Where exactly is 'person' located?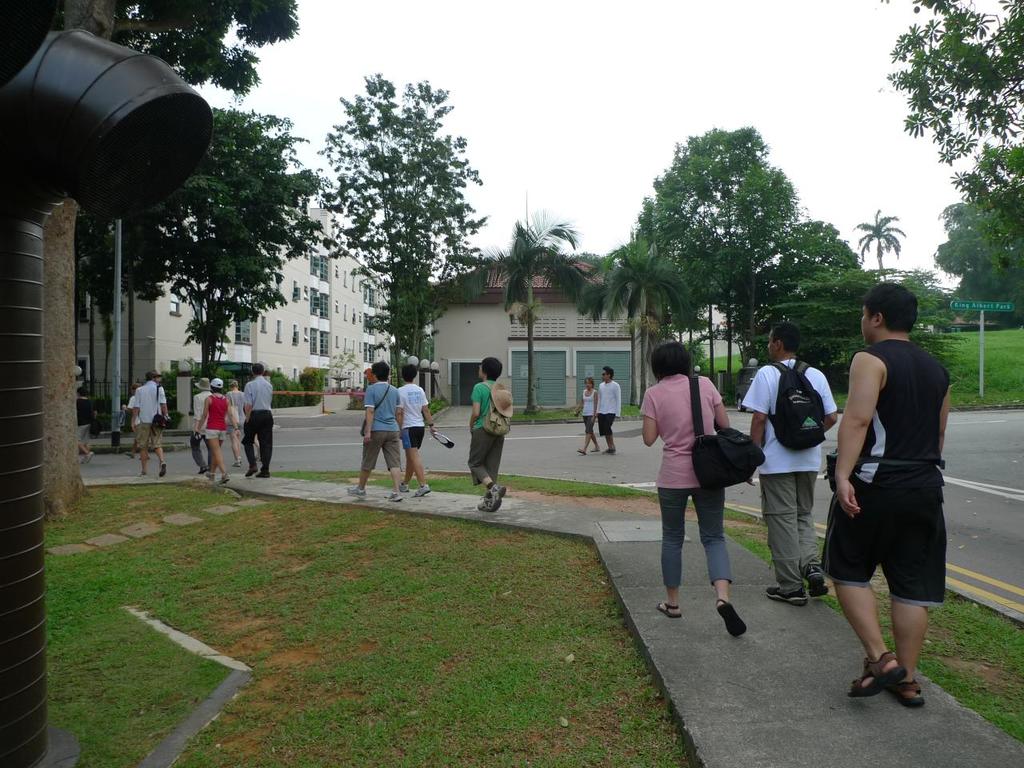
Its bounding box is bbox=(742, 322, 842, 606).
